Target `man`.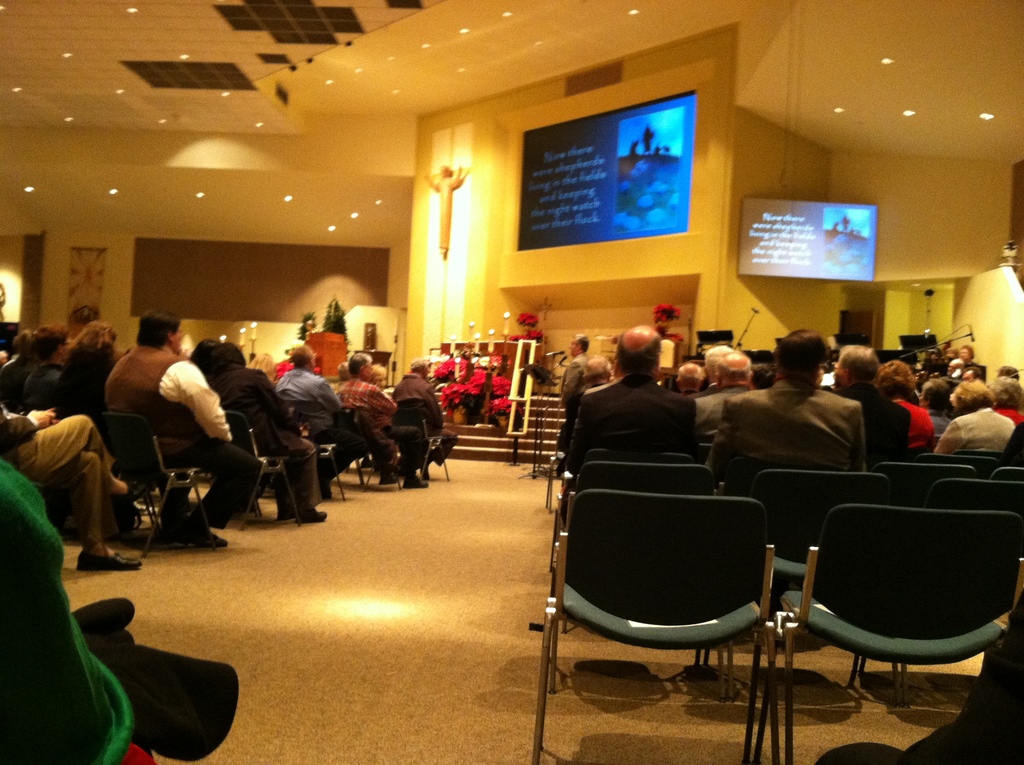
Target region: pyautogui.locateOnScreen(0, 325, 28, 412).
